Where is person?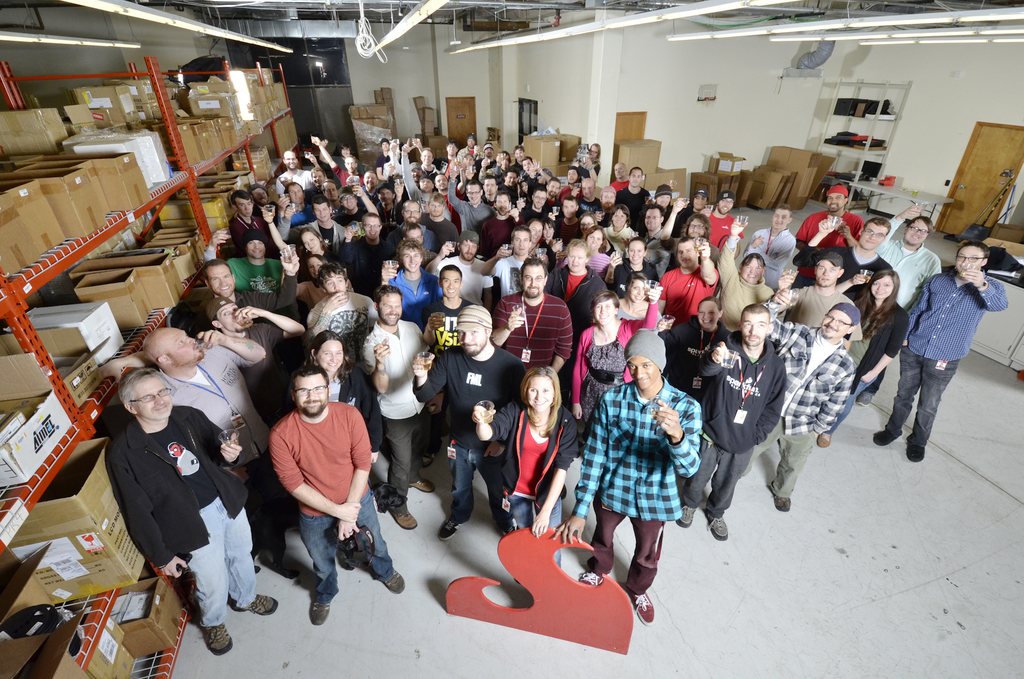
select_region(339, 141, 360, 167).
